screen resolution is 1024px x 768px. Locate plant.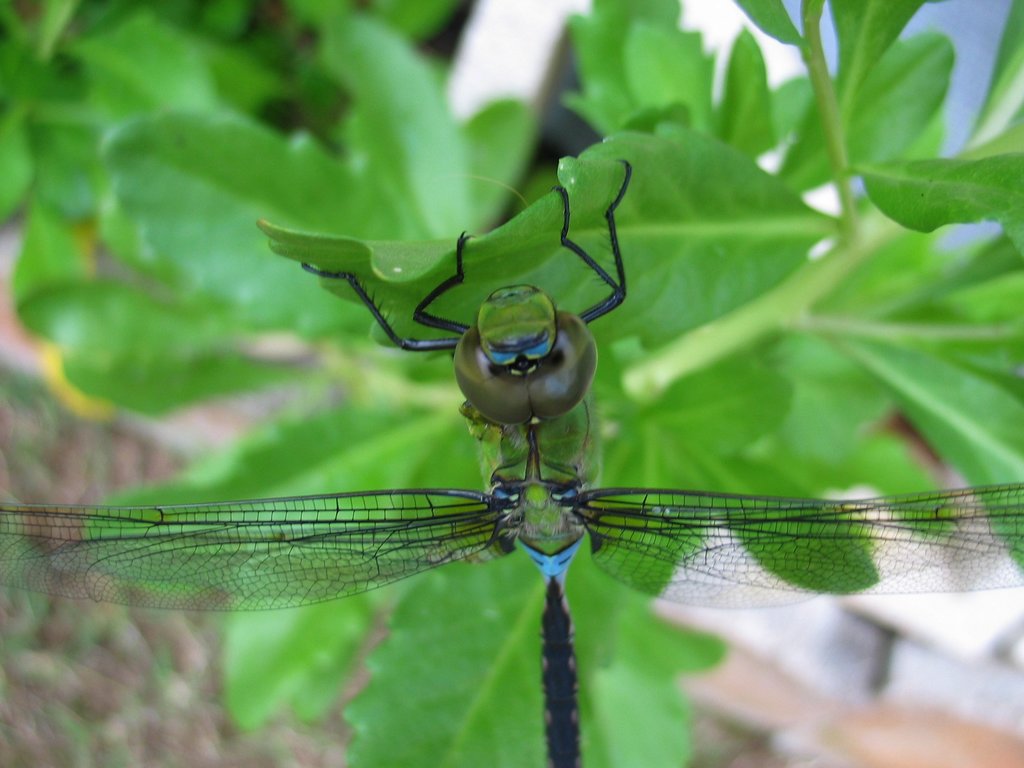
(29,165,1023,767).
